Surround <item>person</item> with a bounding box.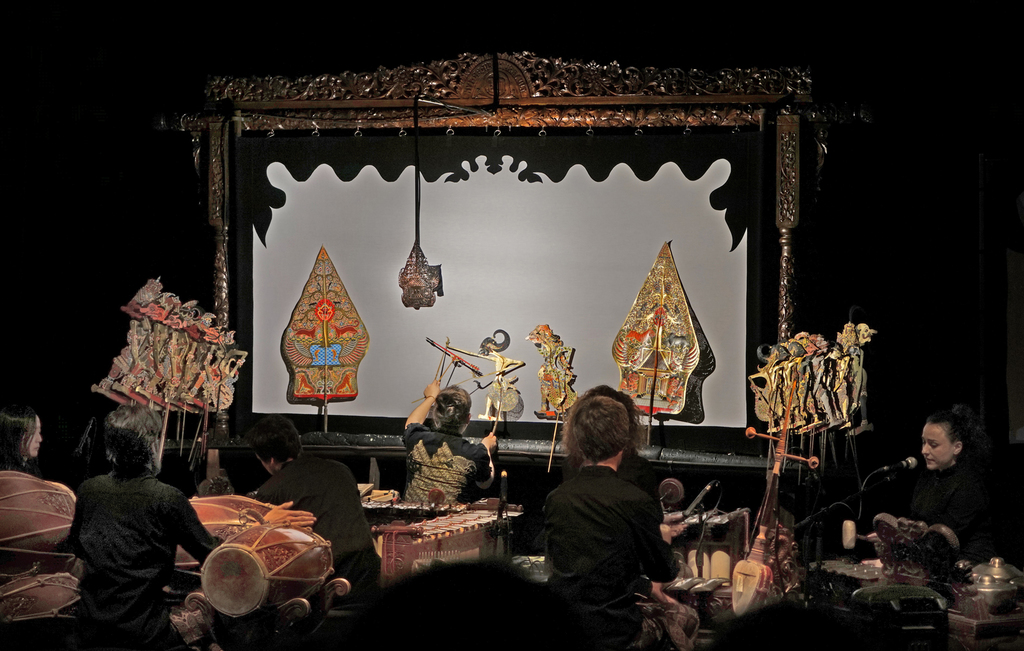
x1=557 y1=385 x2=666 y2=518.
